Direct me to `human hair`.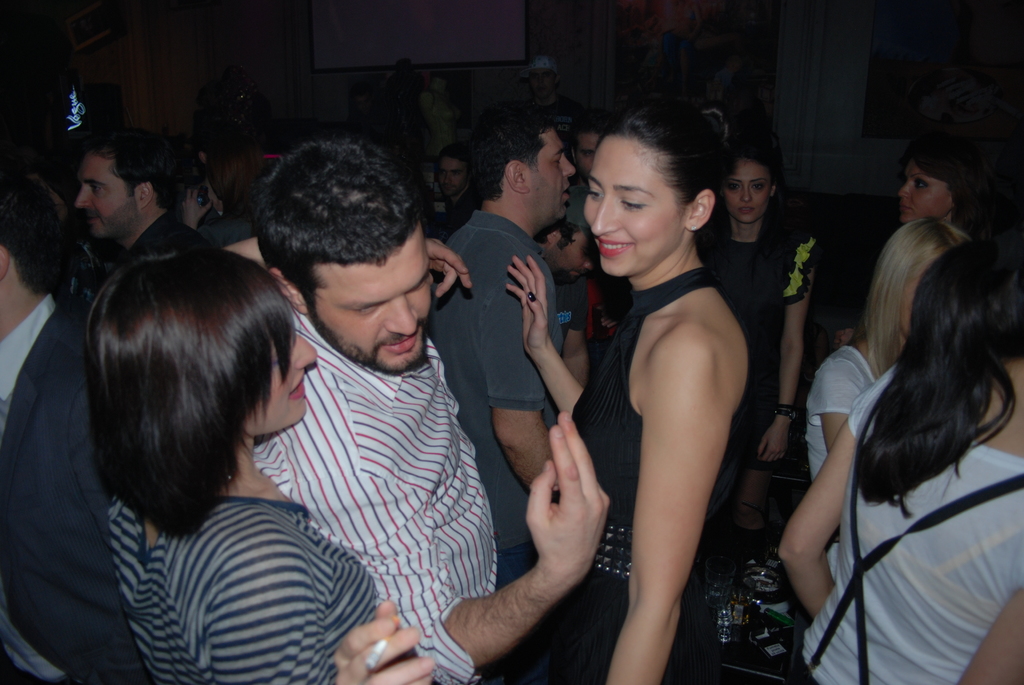
Direction: [855,217,967,379].
